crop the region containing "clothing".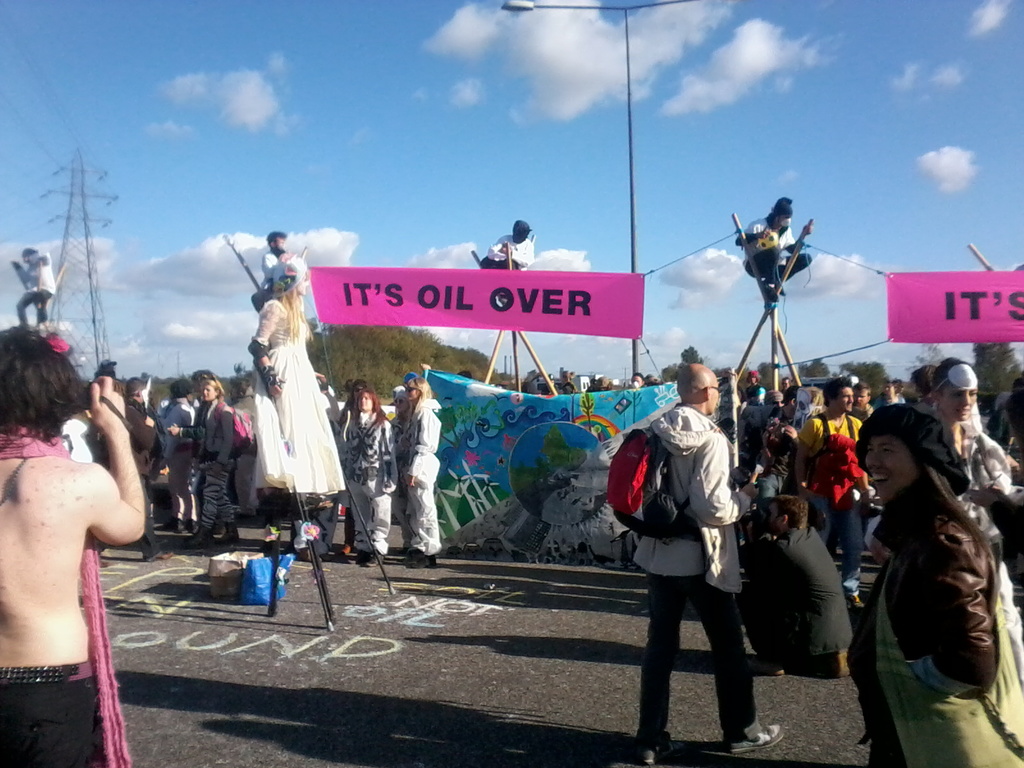
Crop region: box(760, 420, 797, 506).
